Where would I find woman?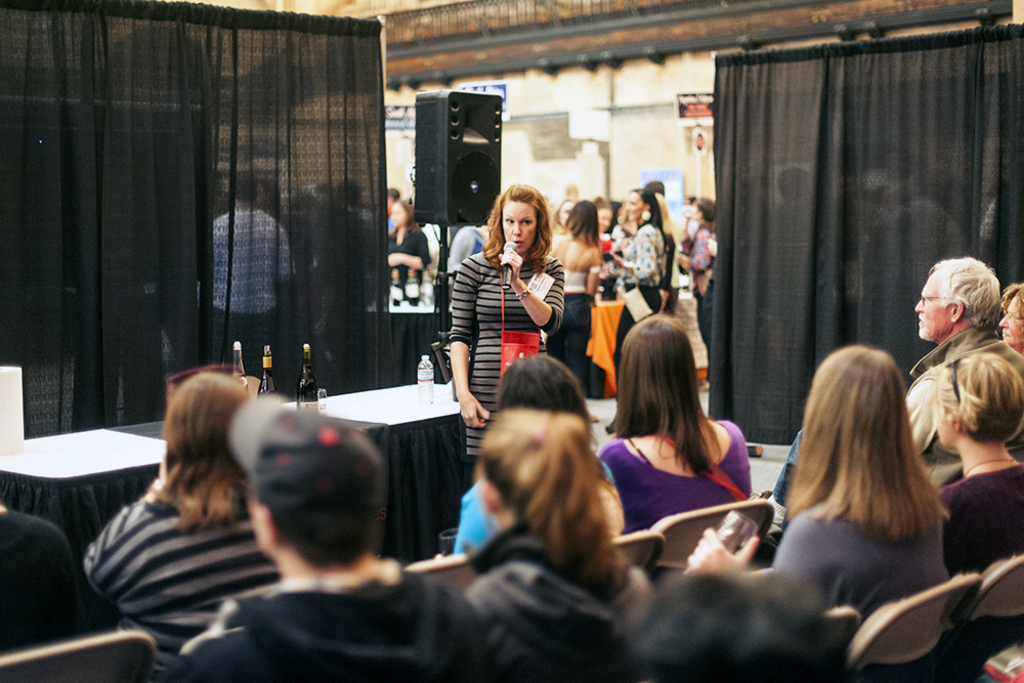
At box=[685, 344, 952, 632].
